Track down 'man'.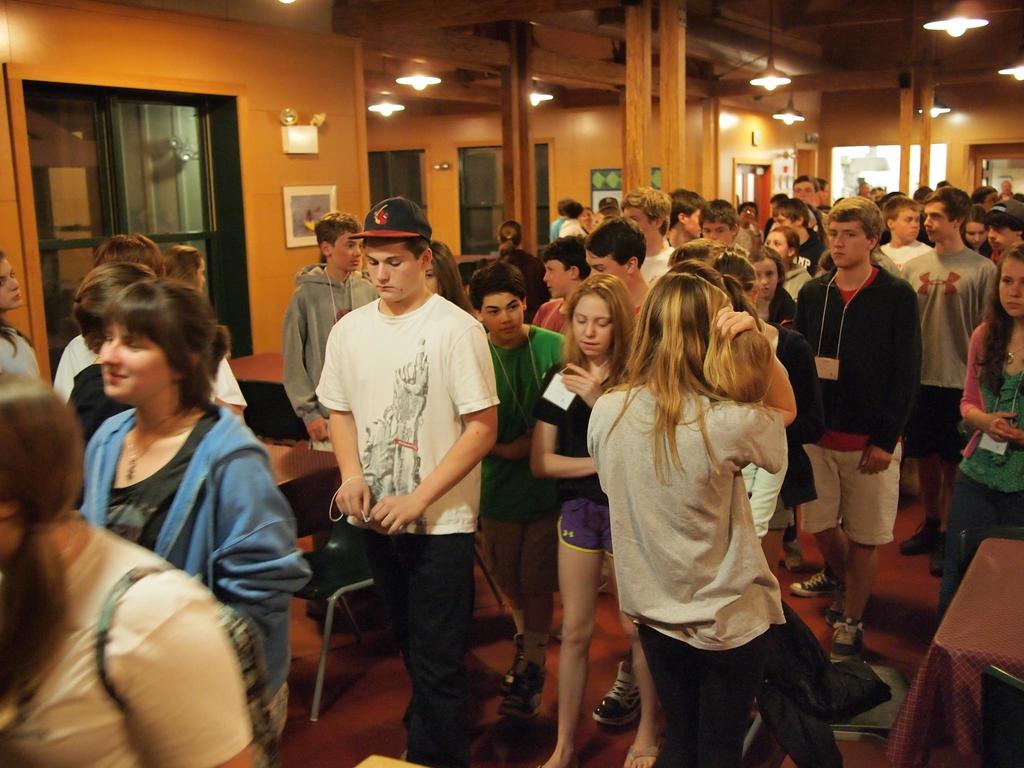
Tracked to {"left": 790, "top": 196, "right": 923, "bottom": 667}.
